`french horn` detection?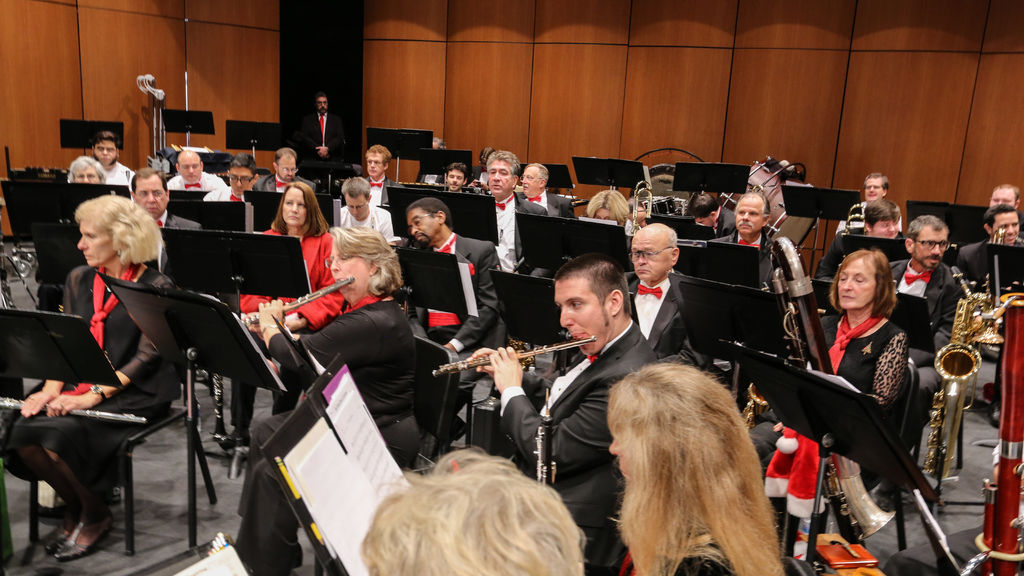
991:225:1006:244
